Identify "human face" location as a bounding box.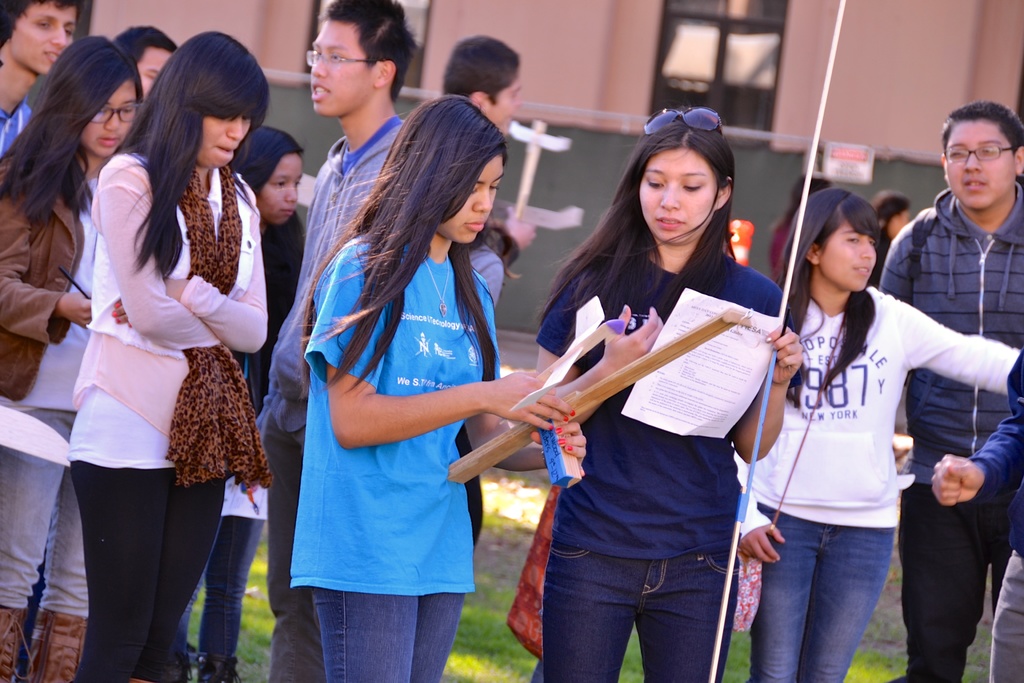
<bbox>640, 149, 716, 242</bbox>.
